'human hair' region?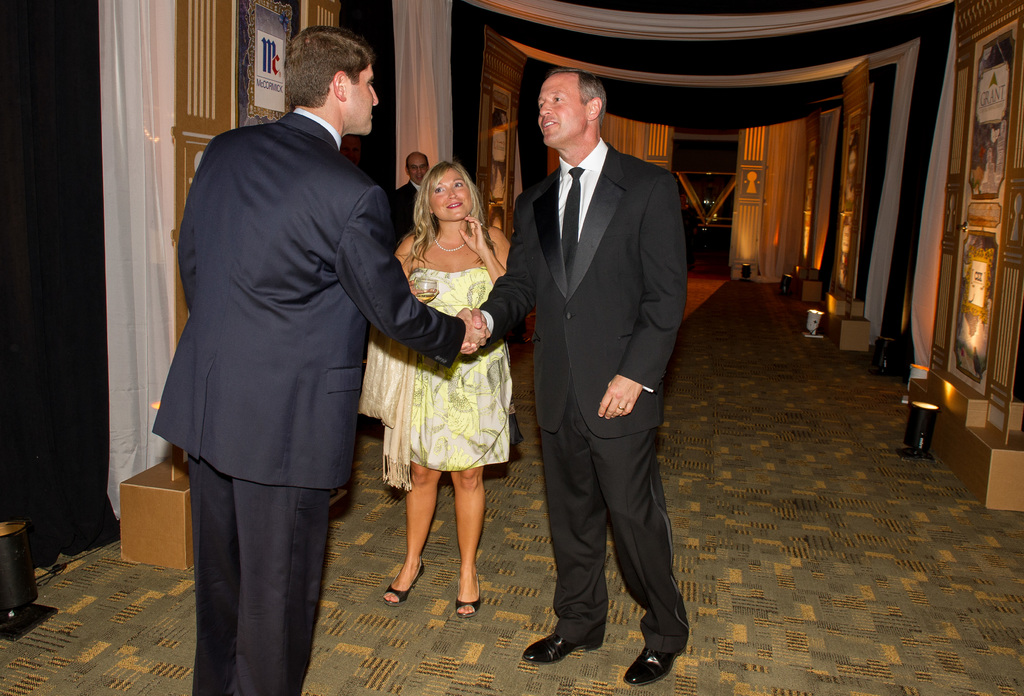
<bbox>400, 159, 498, 275</bbox>
